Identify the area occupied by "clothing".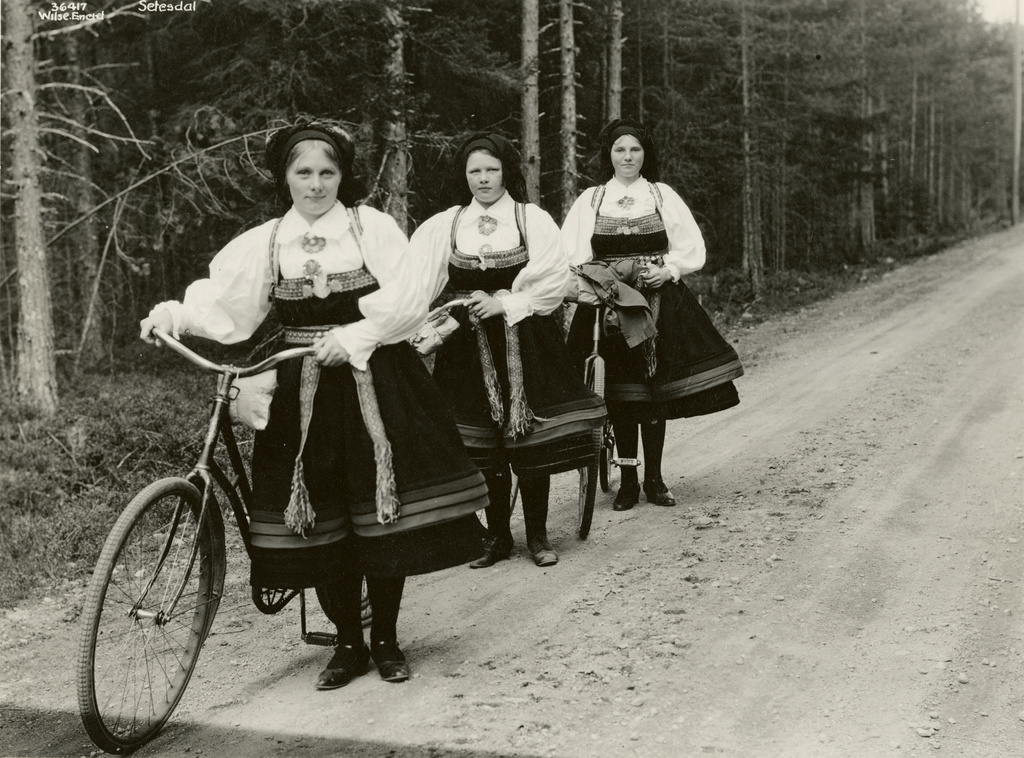
Area: 415 200 599 564.
